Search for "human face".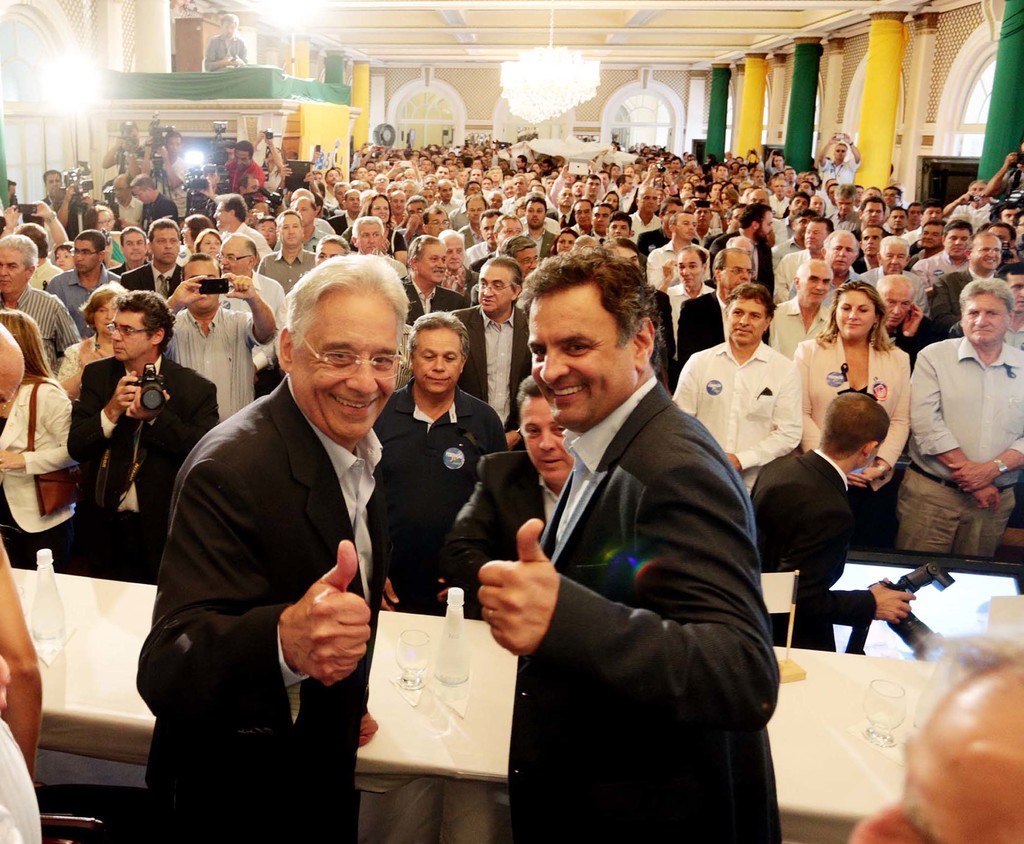
Found at {"left": 438, "top": 182, "right": 453, "bottom": 198}.
